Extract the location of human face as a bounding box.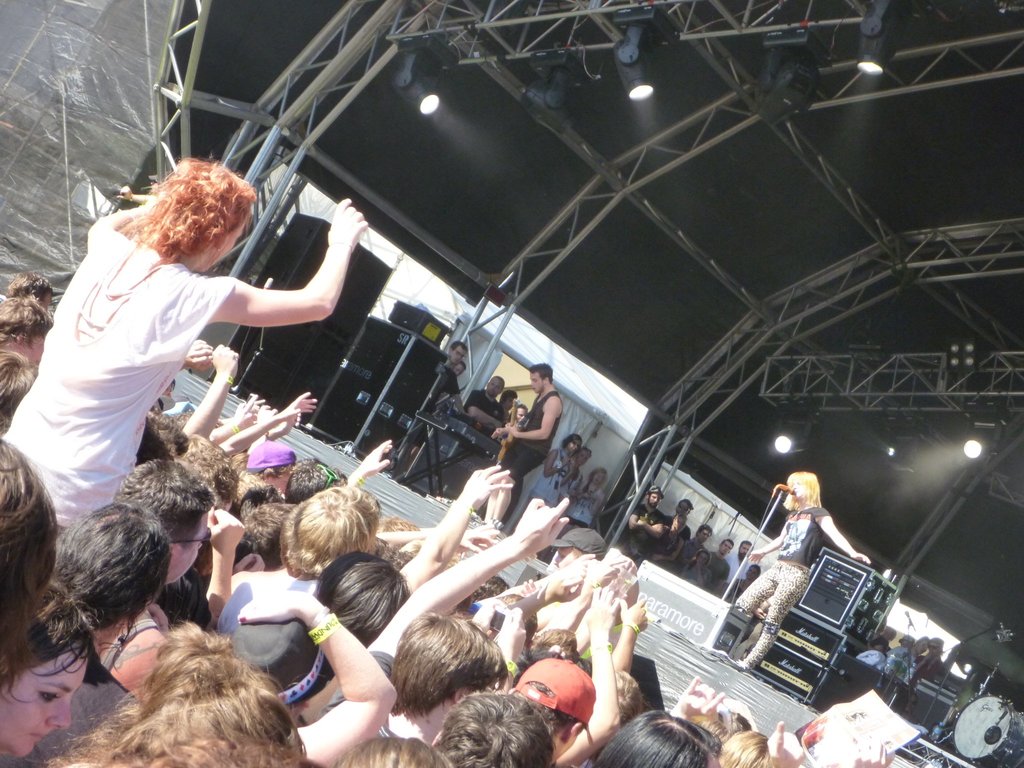
(left=736, top=542, right=751, bottom=557).
